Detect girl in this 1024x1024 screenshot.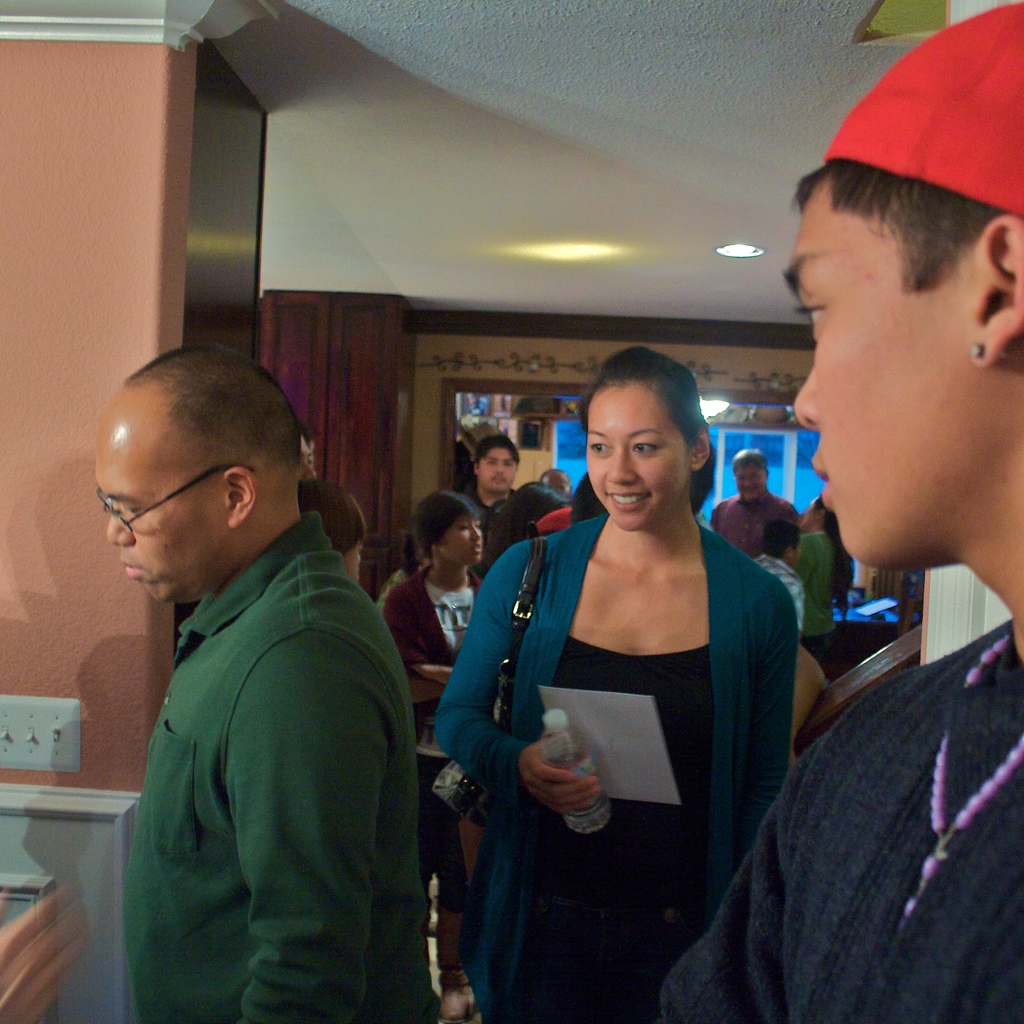
Detection: select_region(381, 490, 485, 1019).
